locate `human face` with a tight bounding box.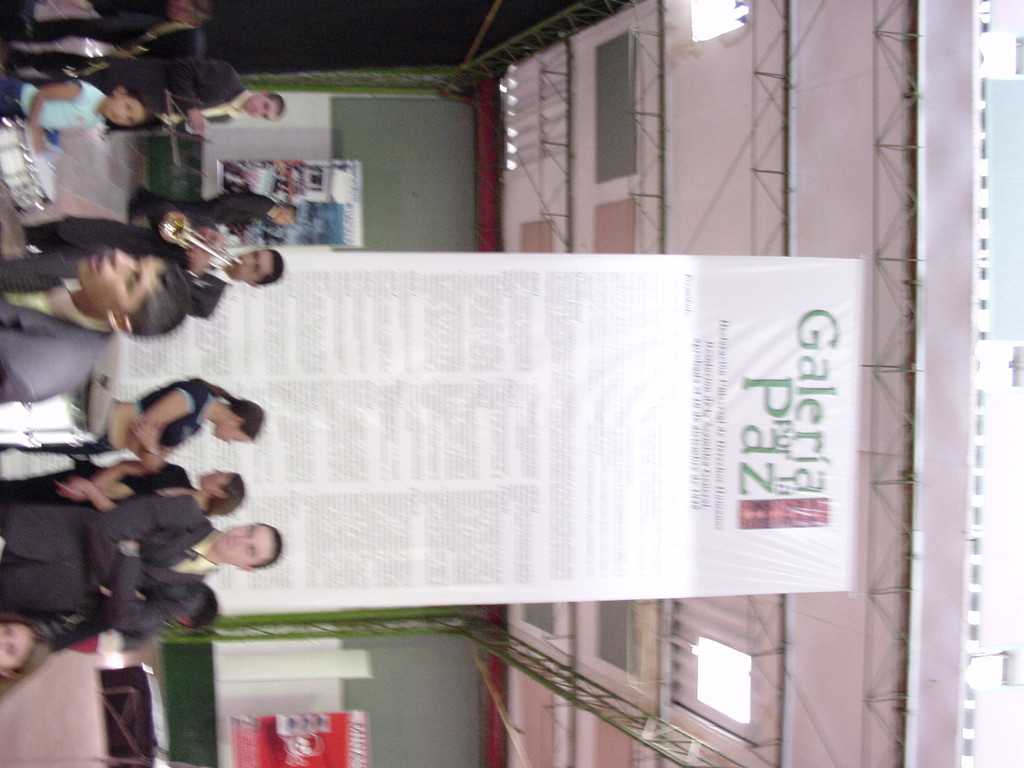
<region>79, 247, 174, 312</region>.
